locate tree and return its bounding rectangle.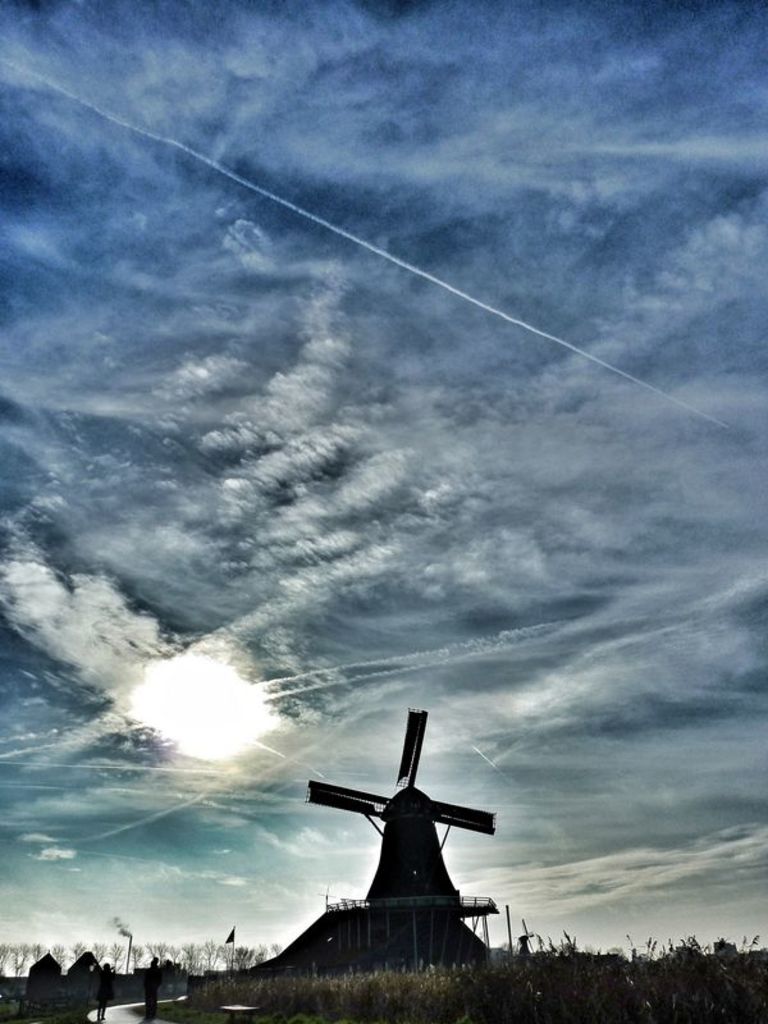
[left=8, top=943, right=31, bottom=977].
